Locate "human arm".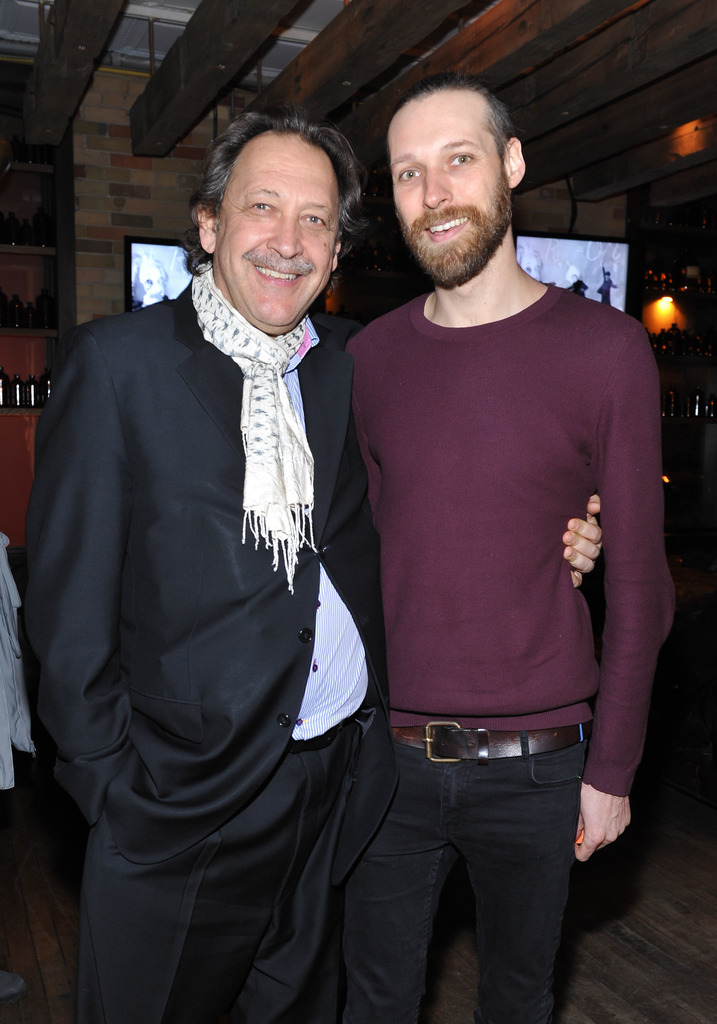
Bounding box: 544 481 611 594.
